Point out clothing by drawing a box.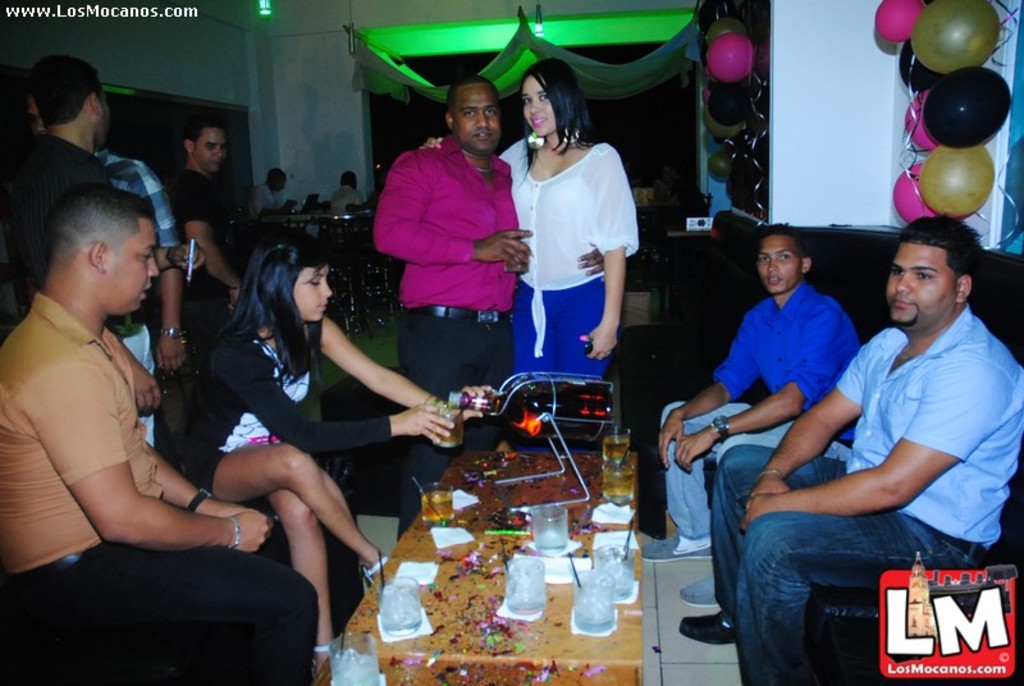
{"left": 0, "top": 137, "right": 108, "bottom": 357}.
